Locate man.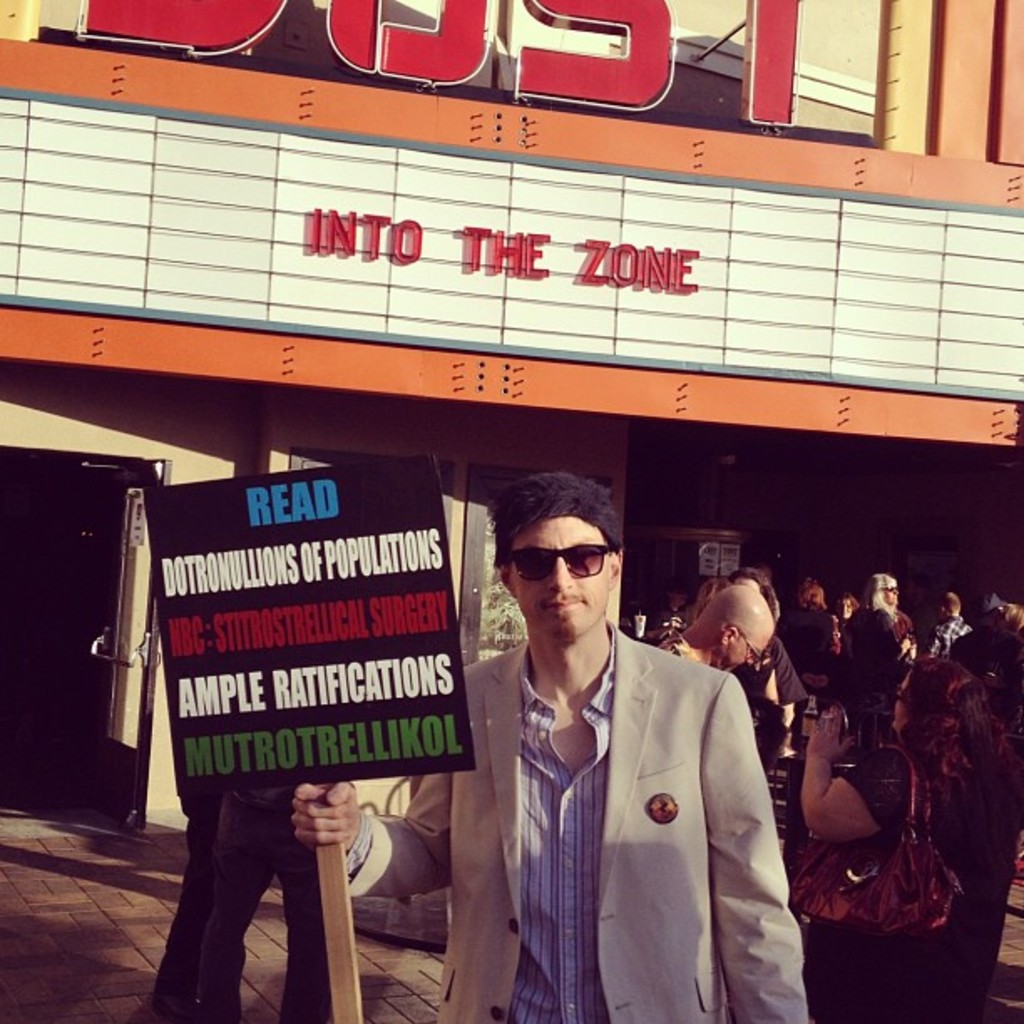
Bounding box: <region>661, 587, 770, 674</region>.
